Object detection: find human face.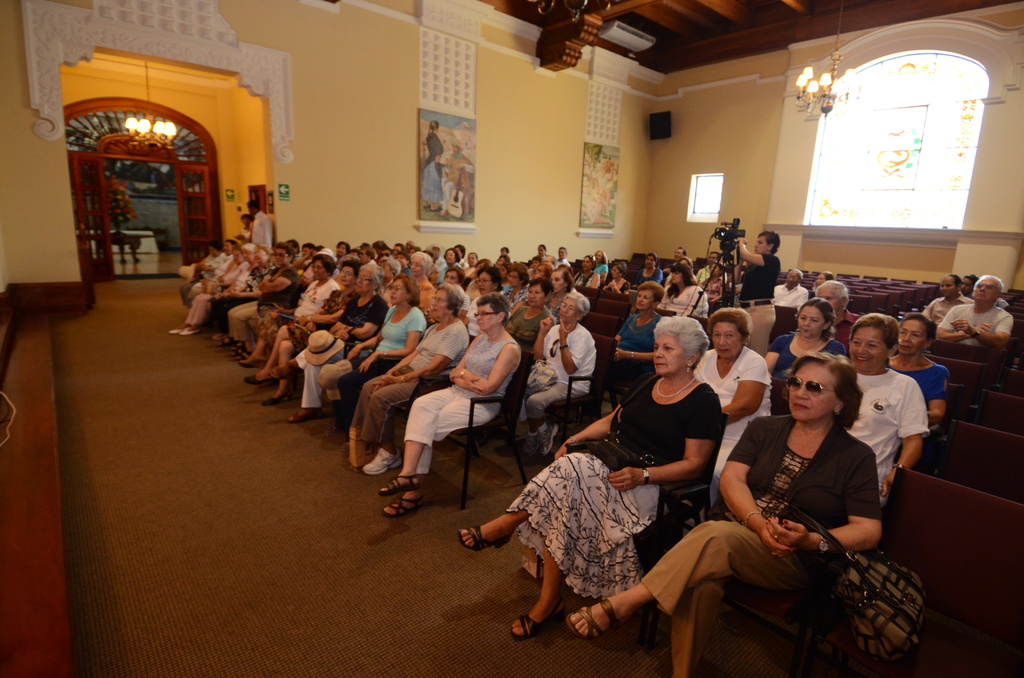
<bbox>232, 251, 245, 262</bbox>.
